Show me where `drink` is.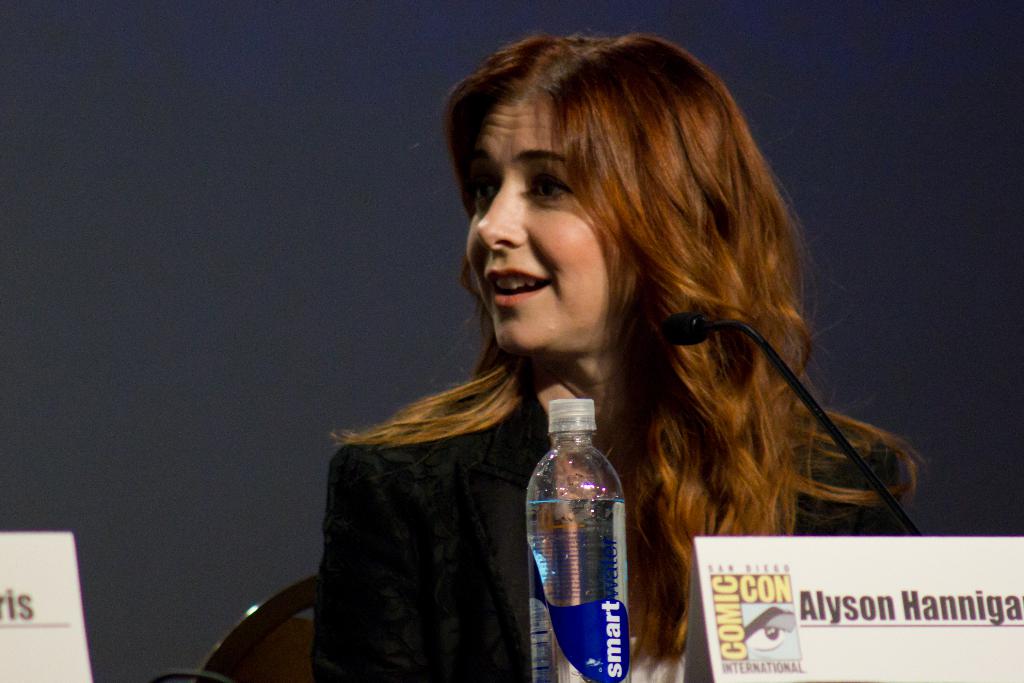
`drink` is at 536/388/636/657.
